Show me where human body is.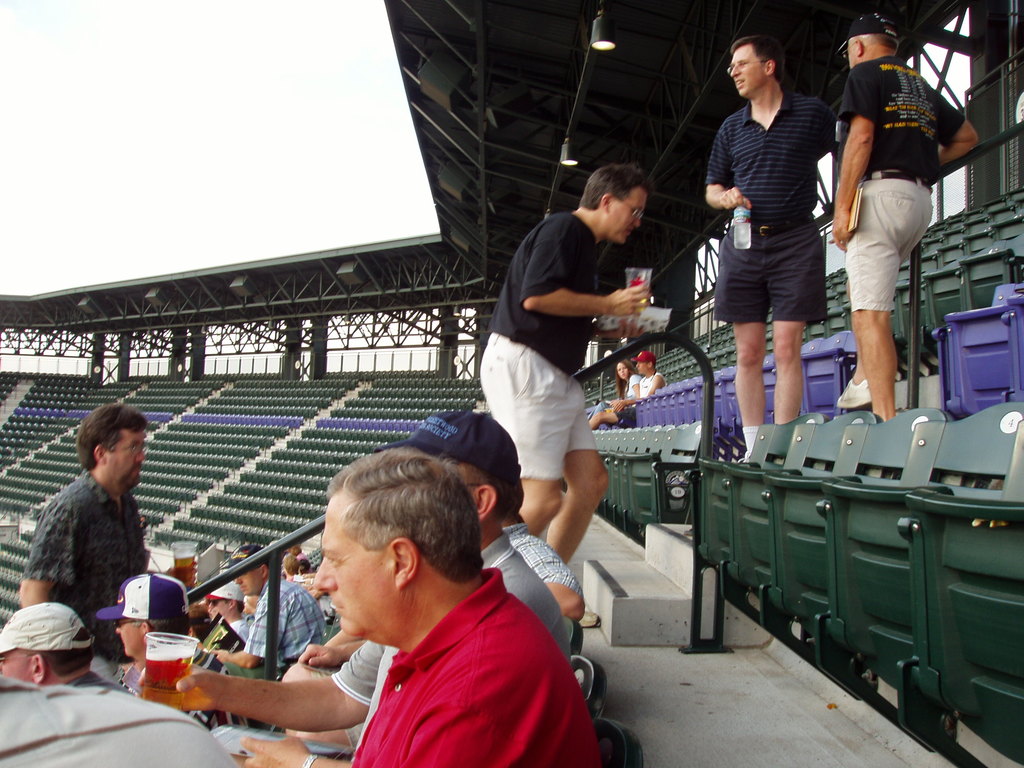
human body is at left=483, top=206, right=653, bottom=625.
